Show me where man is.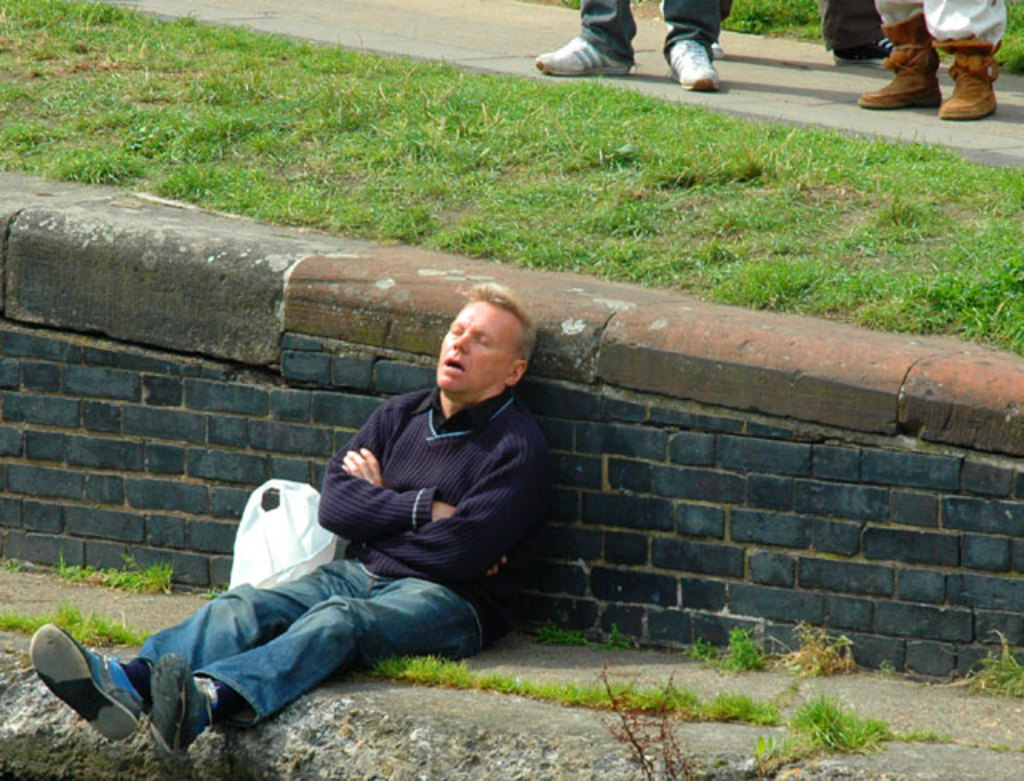
man is at rect(702, 0, 891, 69).
